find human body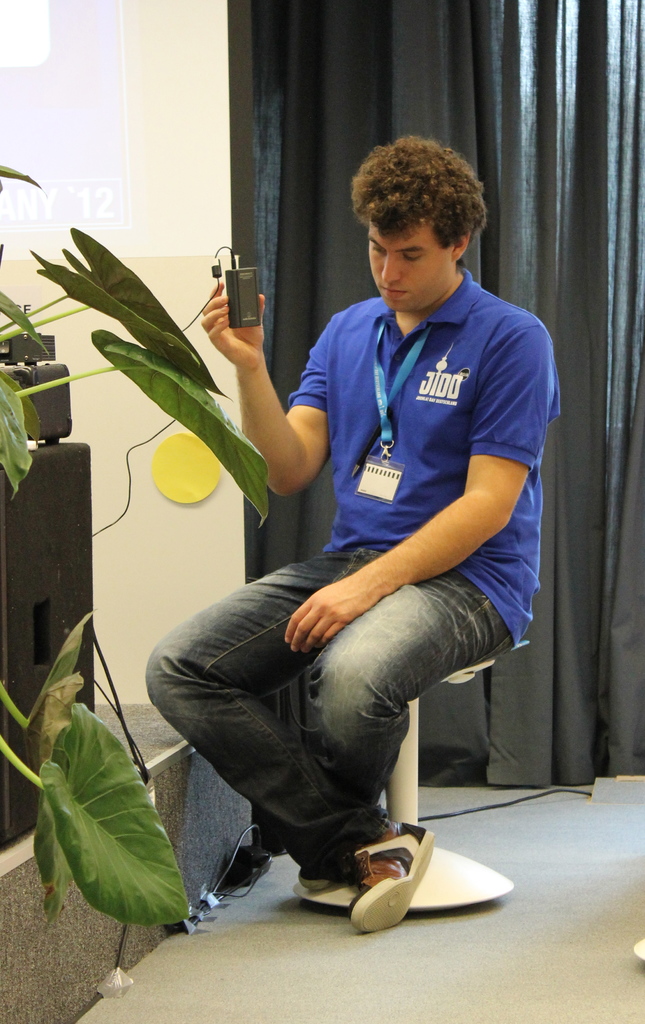
{"left": 179, "top": 214, "right": 538, "bottom": 909}
